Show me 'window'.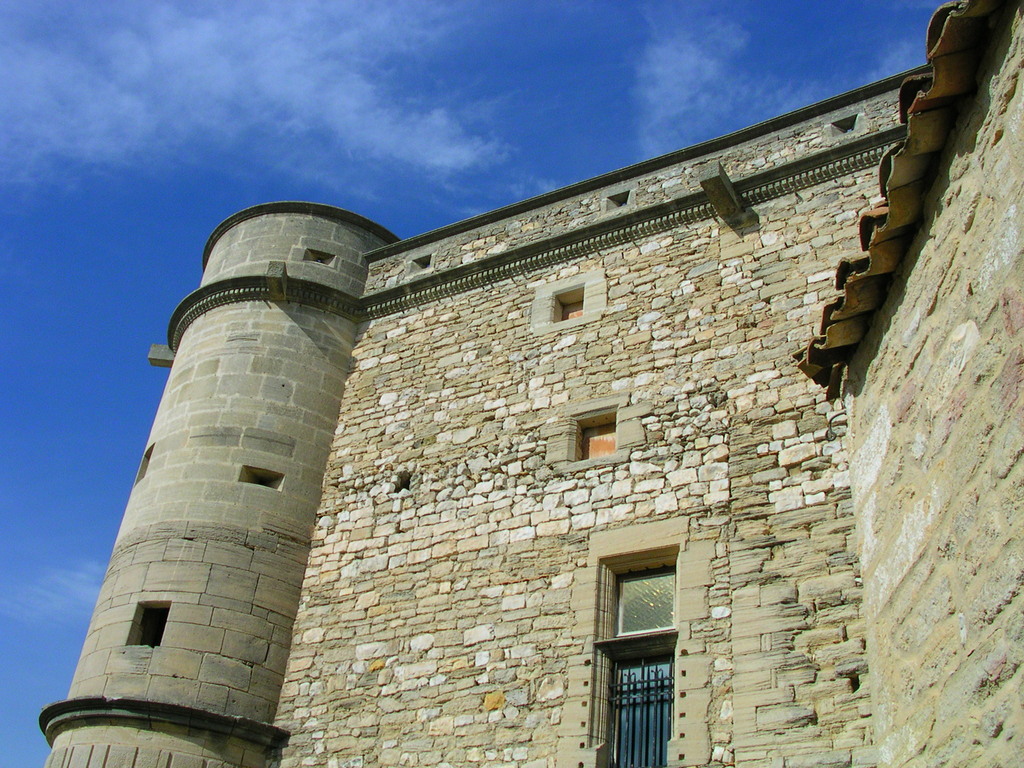
'window' is here: (left=385, top=467, right=412, bottom=497).
